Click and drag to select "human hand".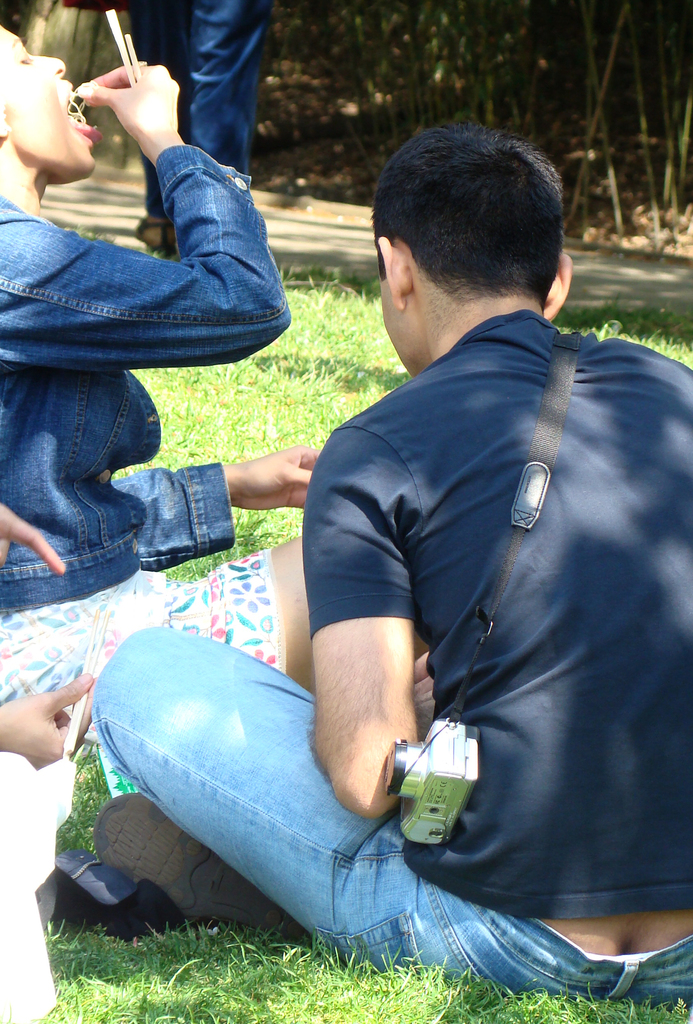
Selection: locate(225, 444, 324, 512).
